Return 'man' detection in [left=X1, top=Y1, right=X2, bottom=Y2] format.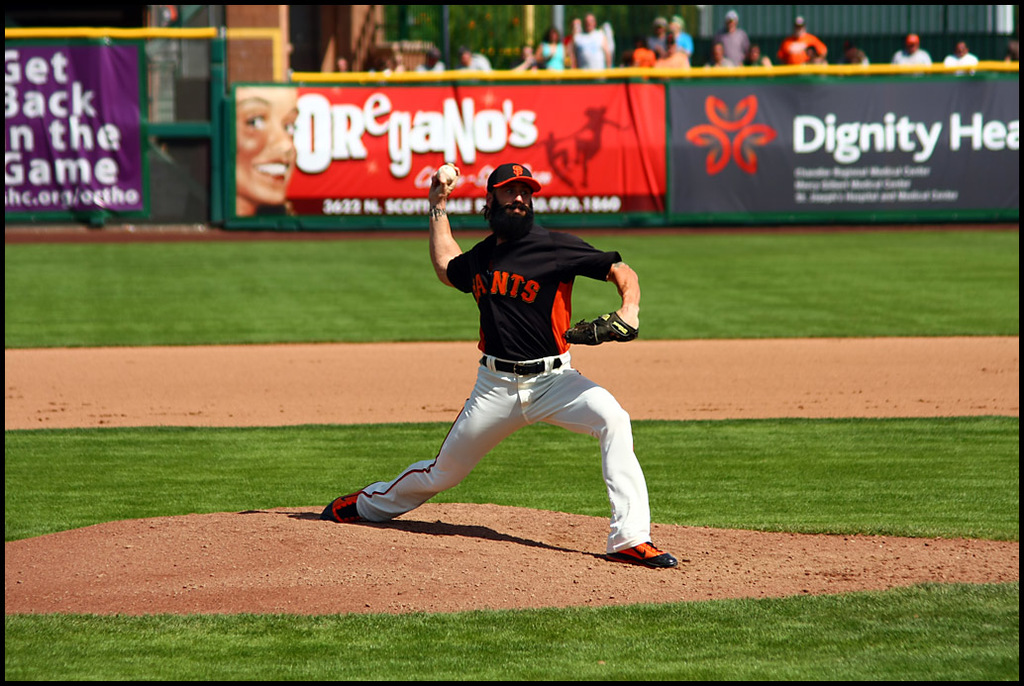
[left=940, top=40, right=975, bottom=66].
